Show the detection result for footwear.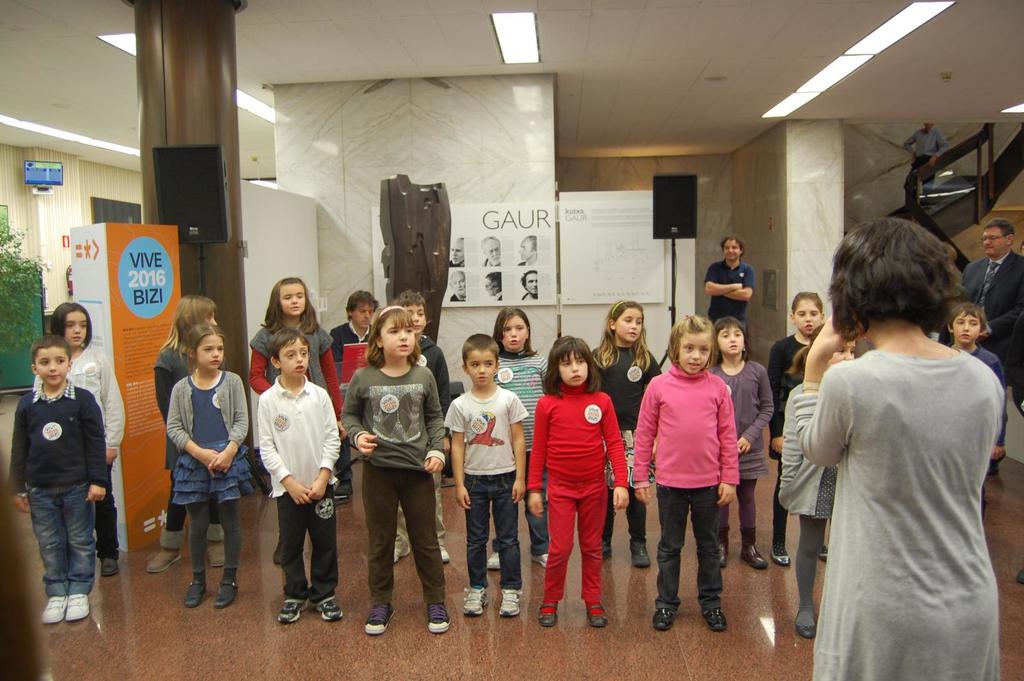
<region>772, 555, 791, 567</region>.
